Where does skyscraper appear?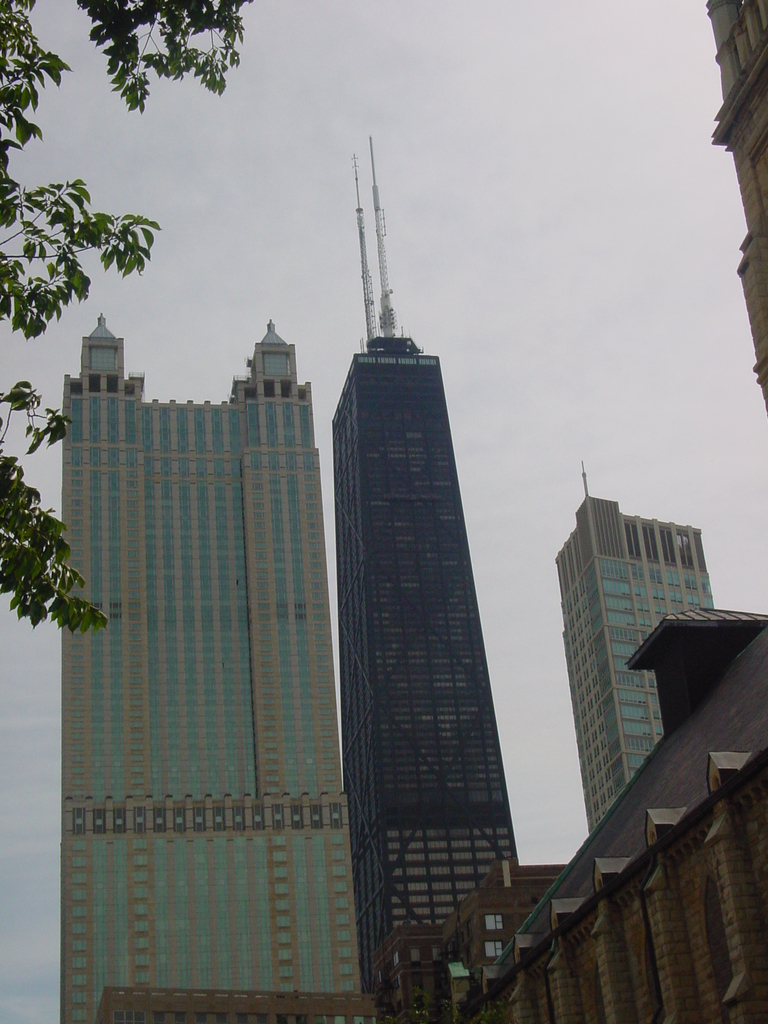
Appears at x1=28, y1=321, x2=377, y2=973.
